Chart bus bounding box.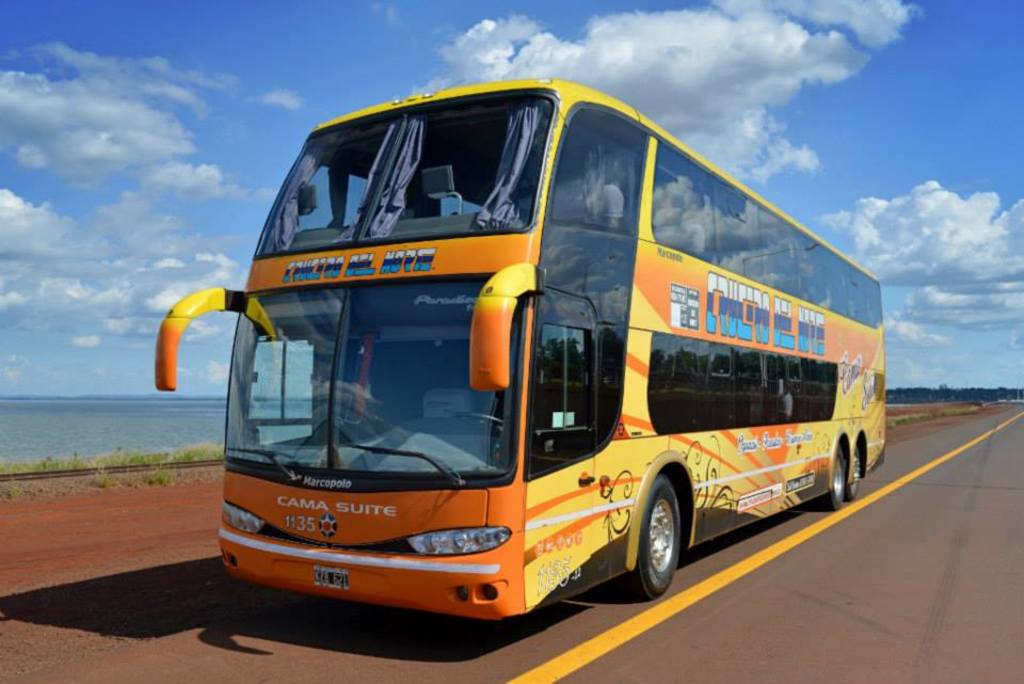
Charted: bbox=[153, 75, 891, 619].
